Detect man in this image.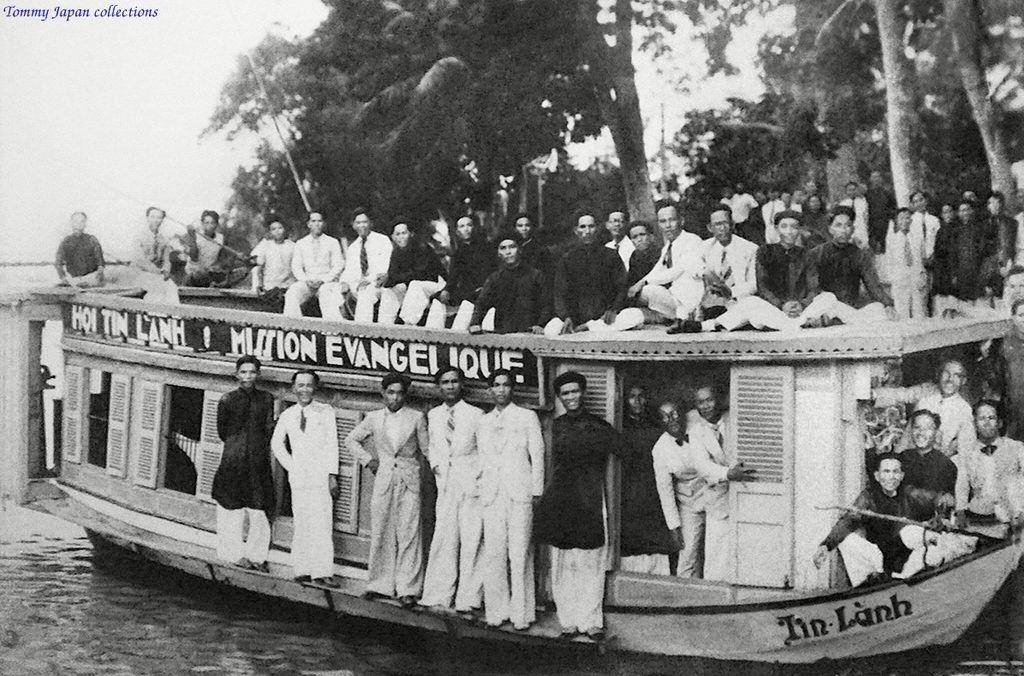
Detection: 342, 374, 430, 606.
